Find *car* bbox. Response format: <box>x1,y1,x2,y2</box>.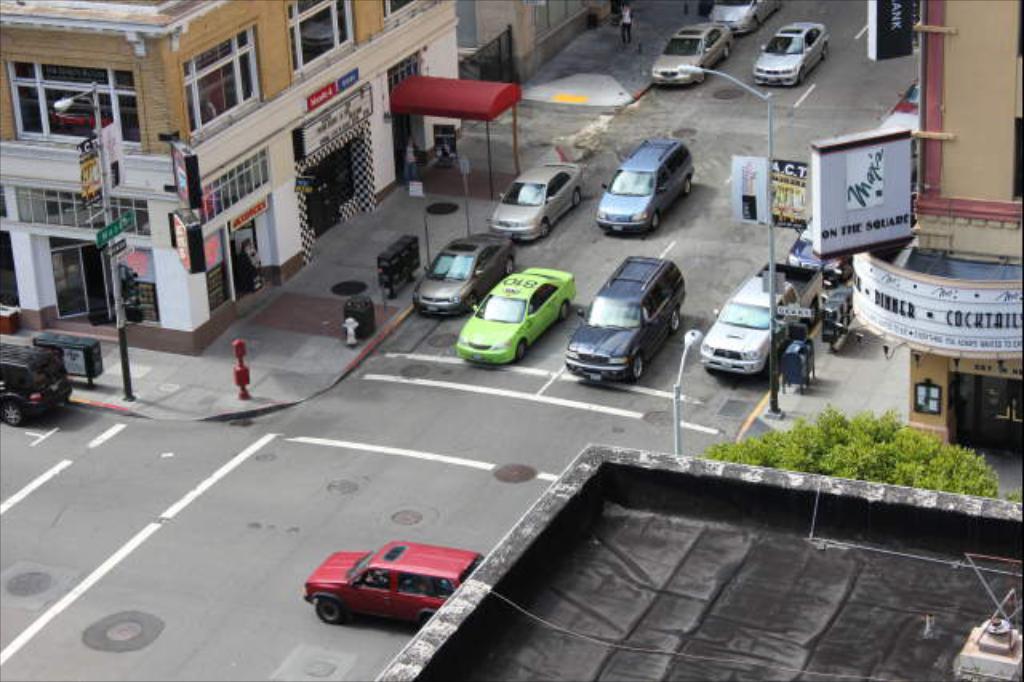
<box>893,78,920,118</box>.
